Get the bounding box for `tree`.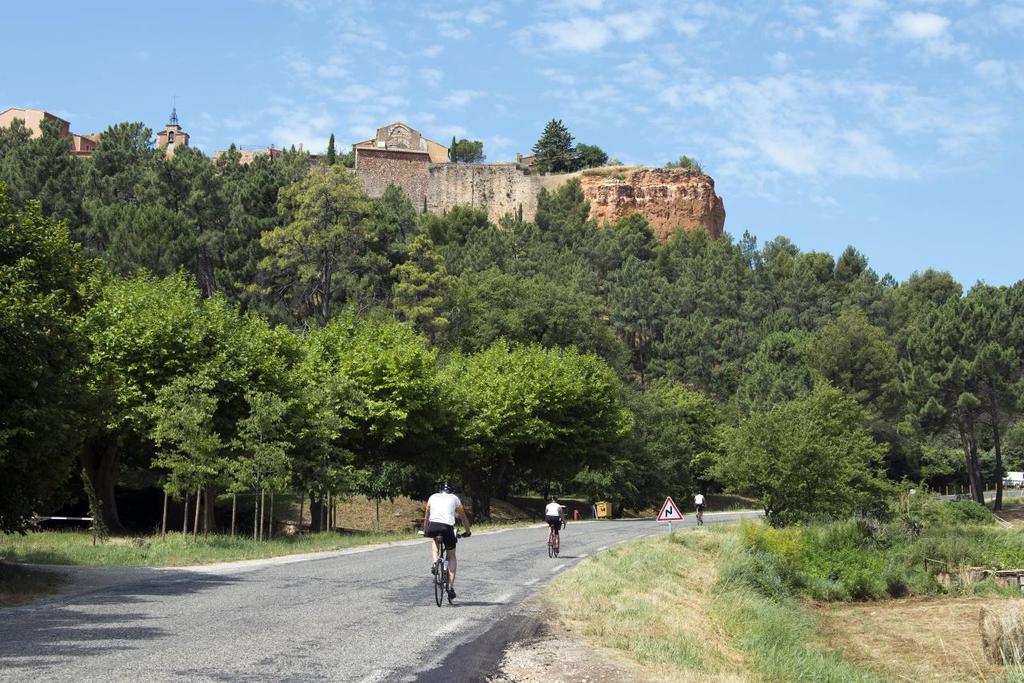
pyautogui.locateOnScreen(521, 108, 594, 170).
